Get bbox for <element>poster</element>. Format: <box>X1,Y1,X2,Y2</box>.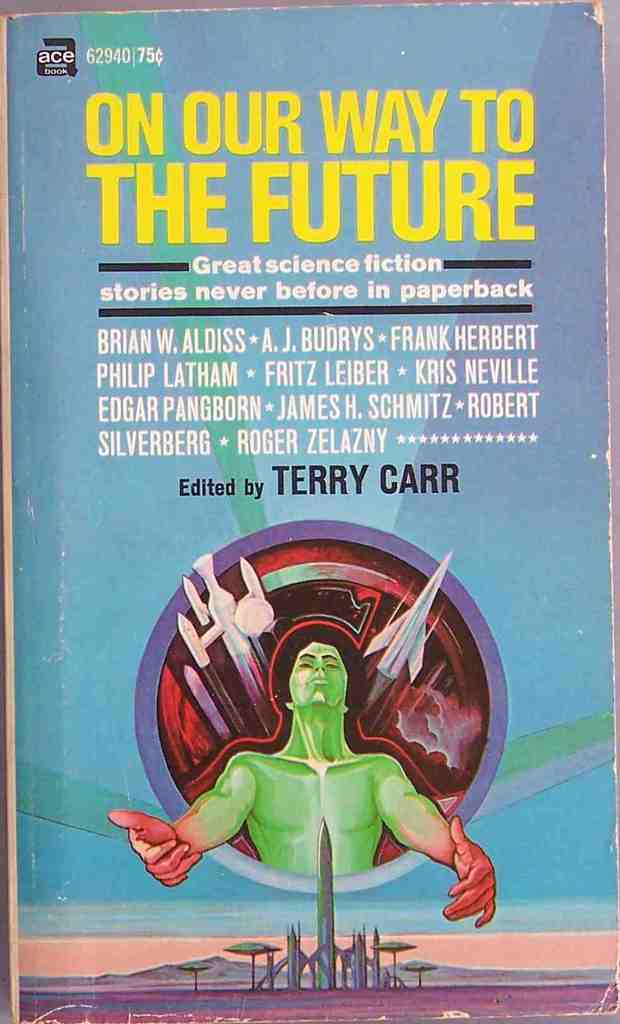
<box>0,0,619,1023</box>.
